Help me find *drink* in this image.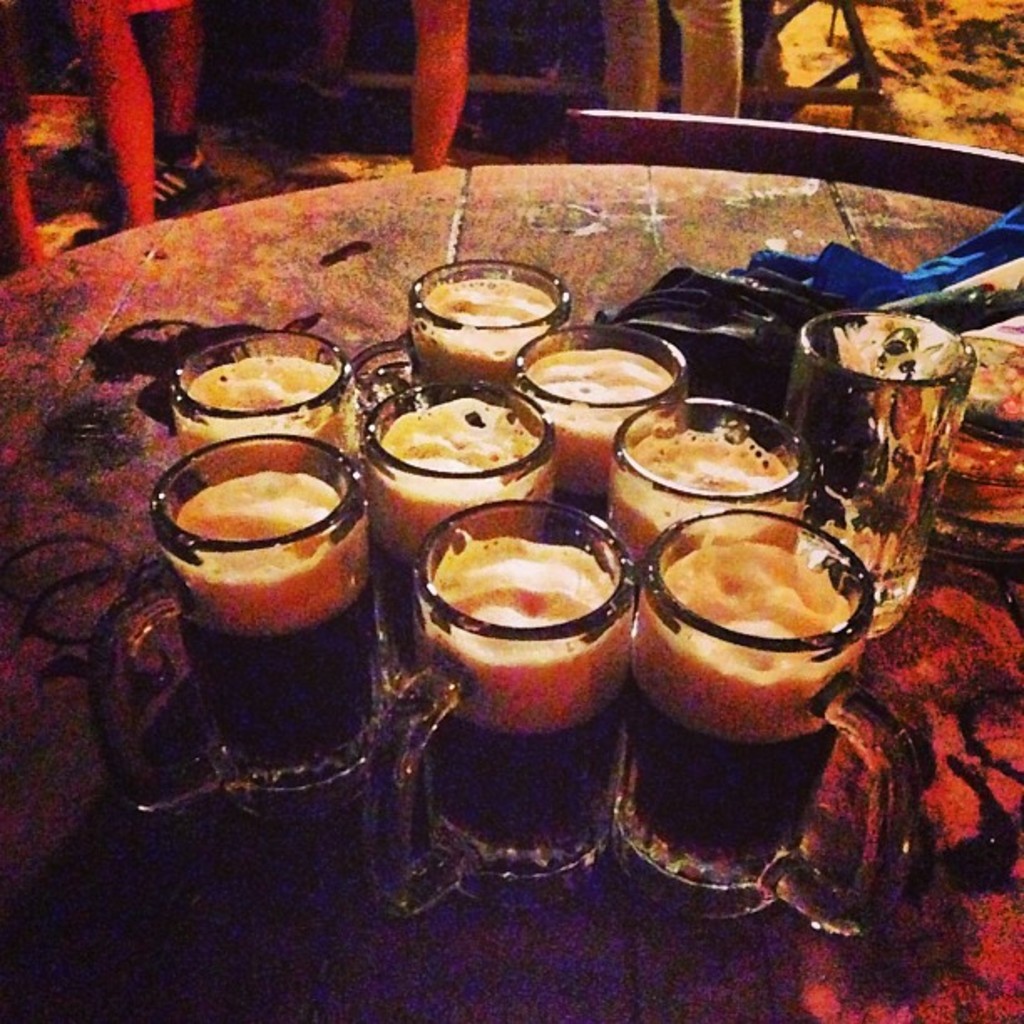
Found it: locate(525, 368, 673, 520).
